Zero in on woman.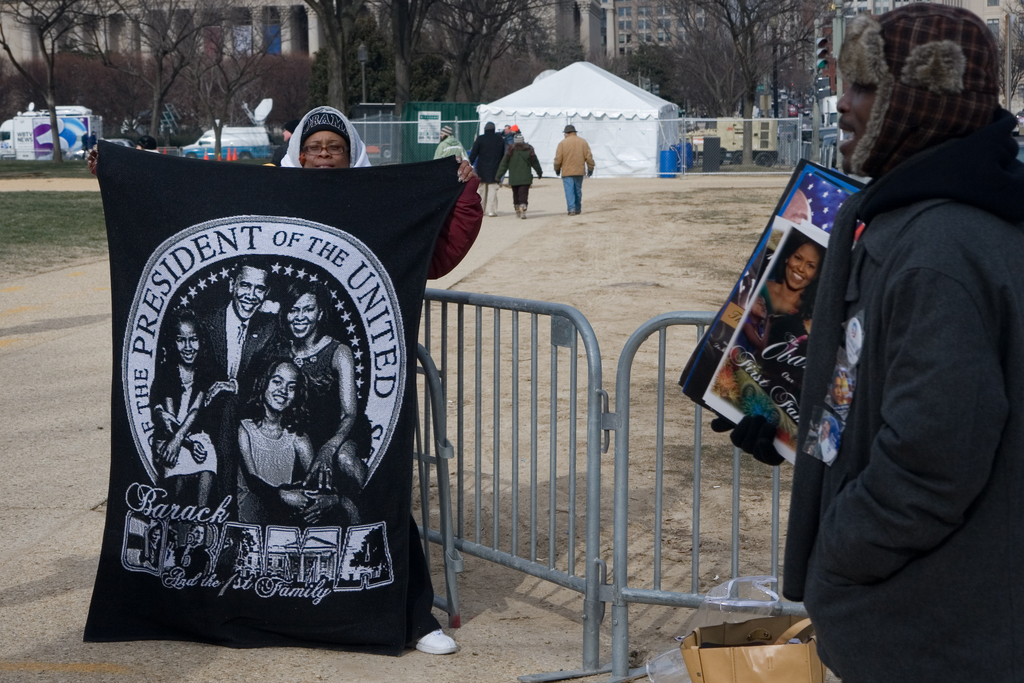
Zeroed in: BBox(232, 374, 343, 494).
